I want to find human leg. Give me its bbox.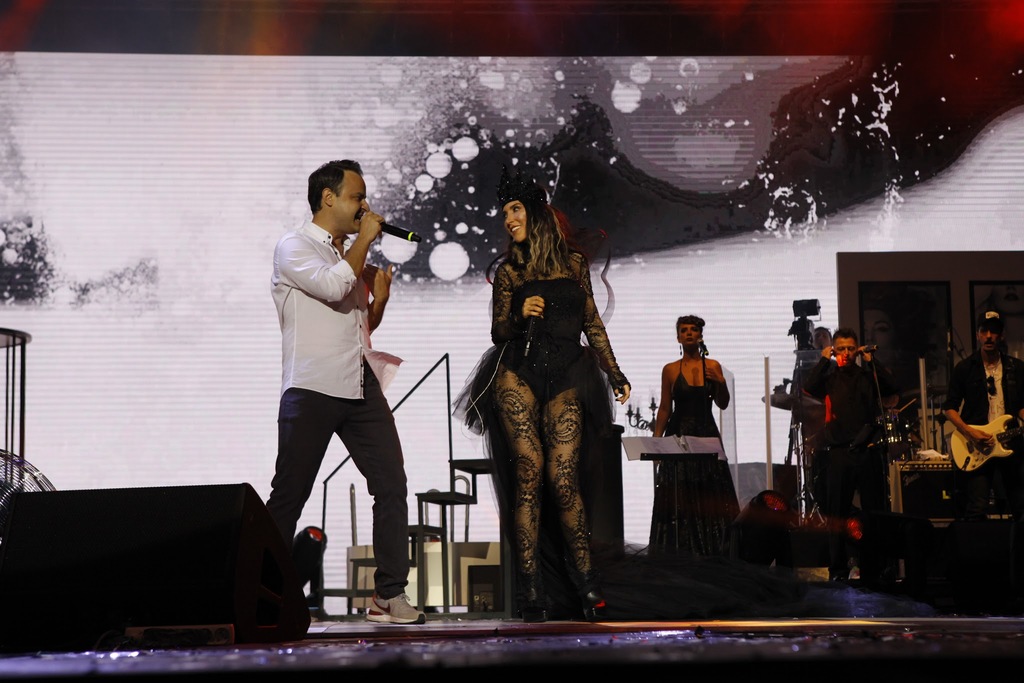
264 391 337 535.
